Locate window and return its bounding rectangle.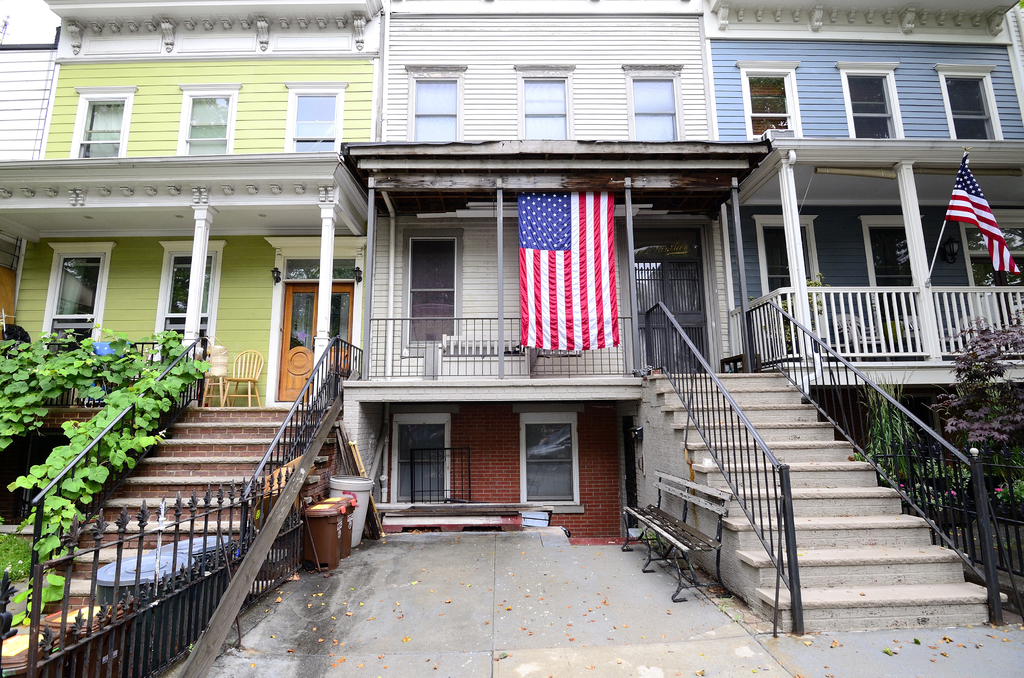
<region>68, 86, 139, 157</region>.
